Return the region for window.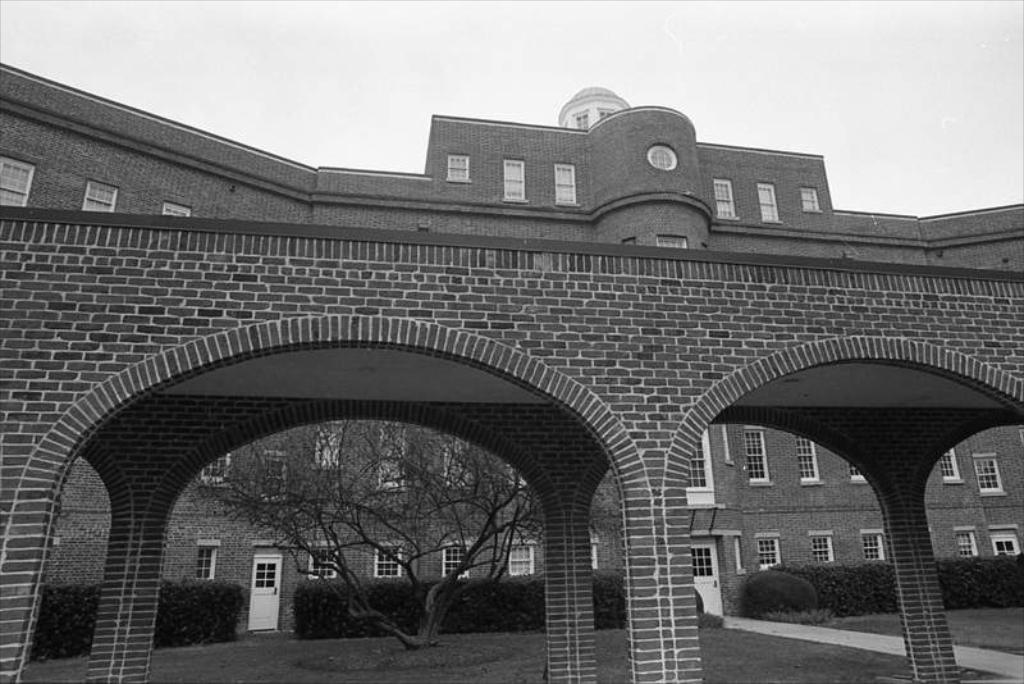
310 543 335 580.
